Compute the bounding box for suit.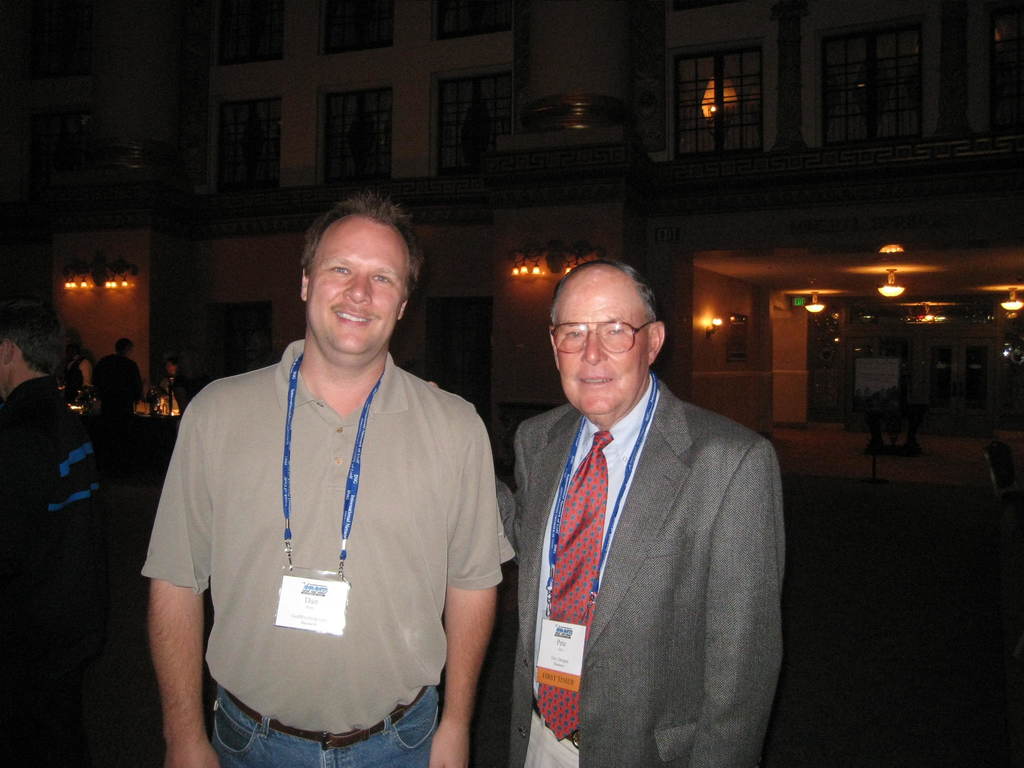
(left=515, top=337, right=774, bottom=745).
